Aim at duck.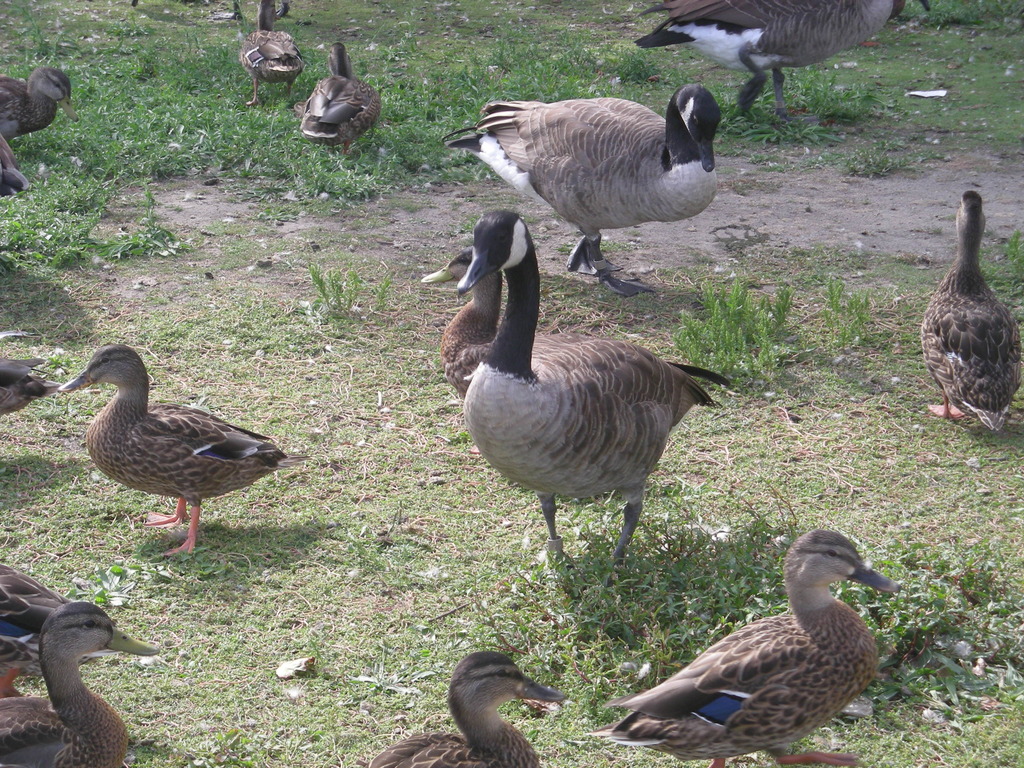
Aimed at 287,40,385,152.
